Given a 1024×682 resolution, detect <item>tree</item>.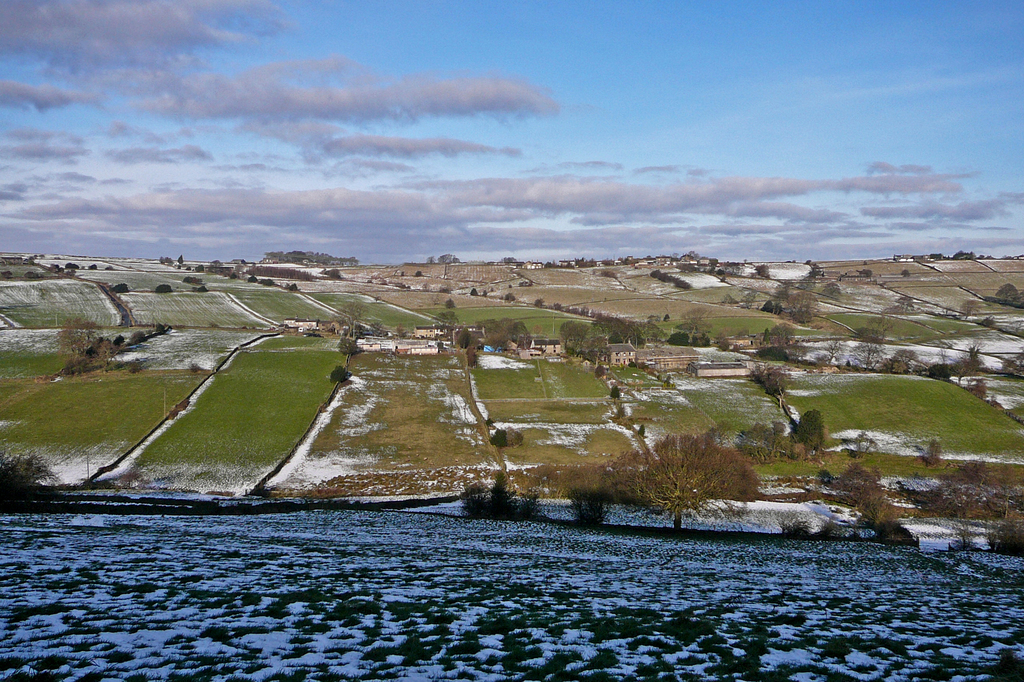
bbox(330, 364, 351, 384).
